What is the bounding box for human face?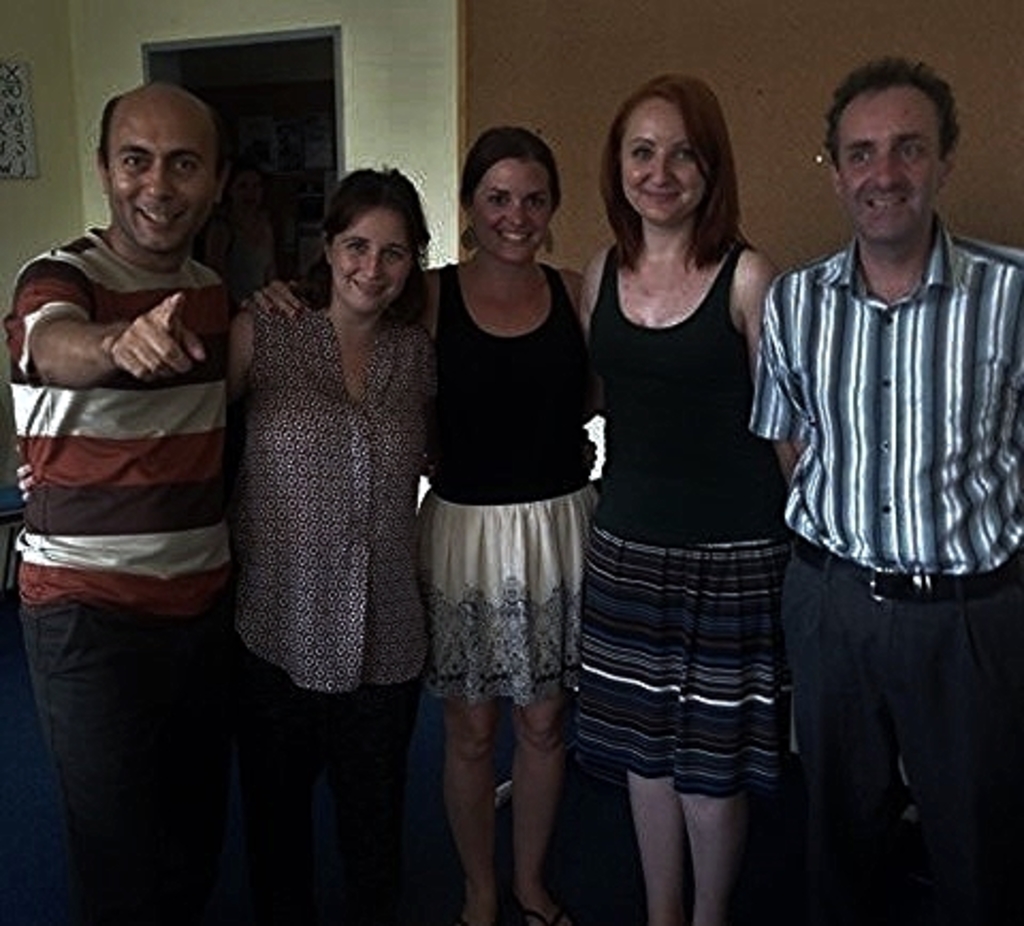
BBox(828, 81, 941, 230).
